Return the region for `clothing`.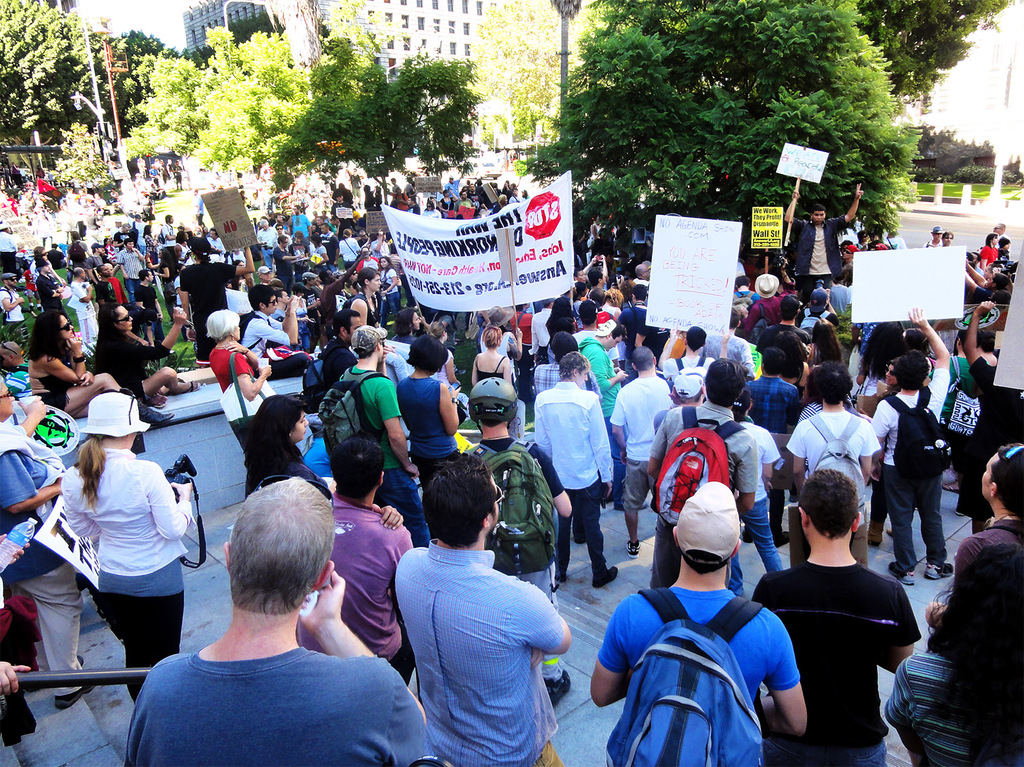
[left=610, top=589, right=783, bottom=766].
